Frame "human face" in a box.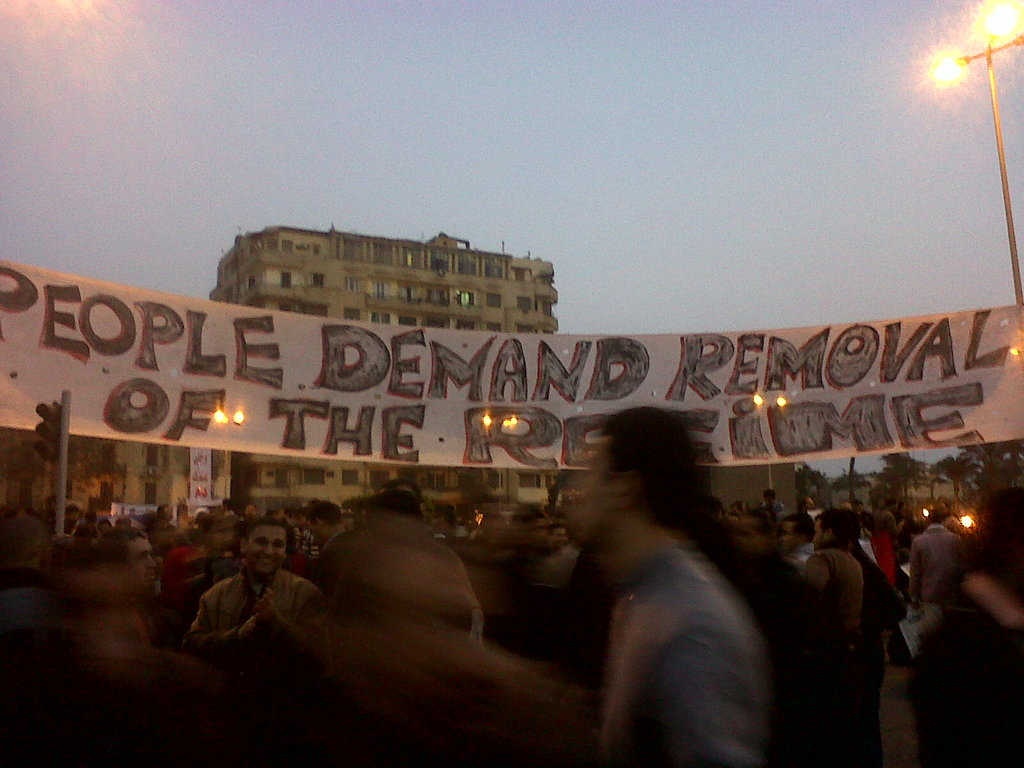
<region>560, 444, 609, 547</region>.
